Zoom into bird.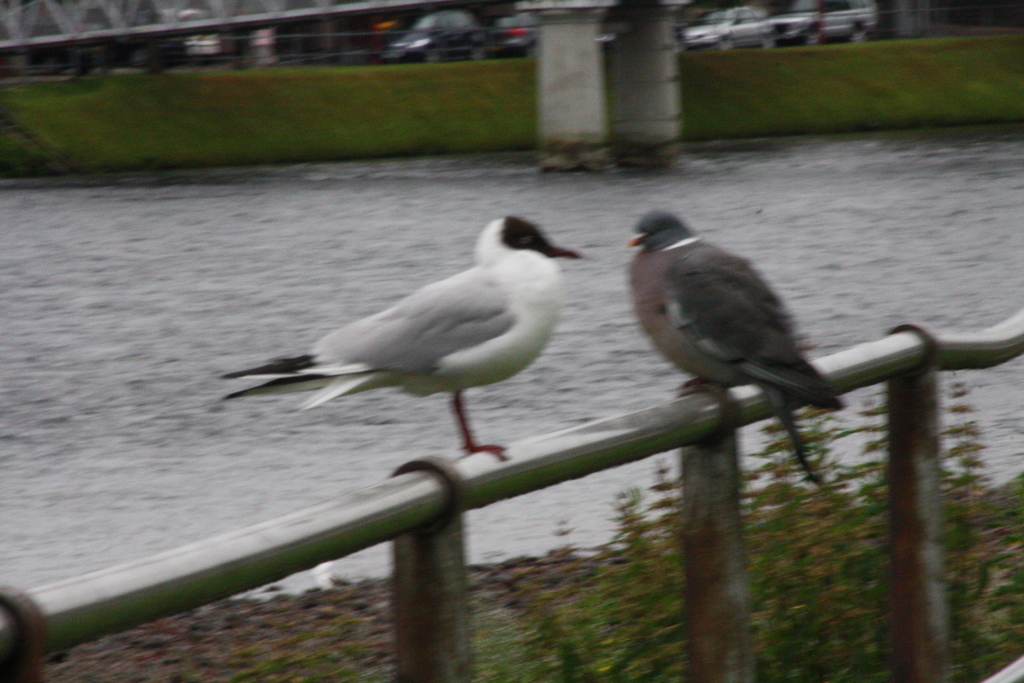
Zoom target: <box>218,215,586,470</box>.
